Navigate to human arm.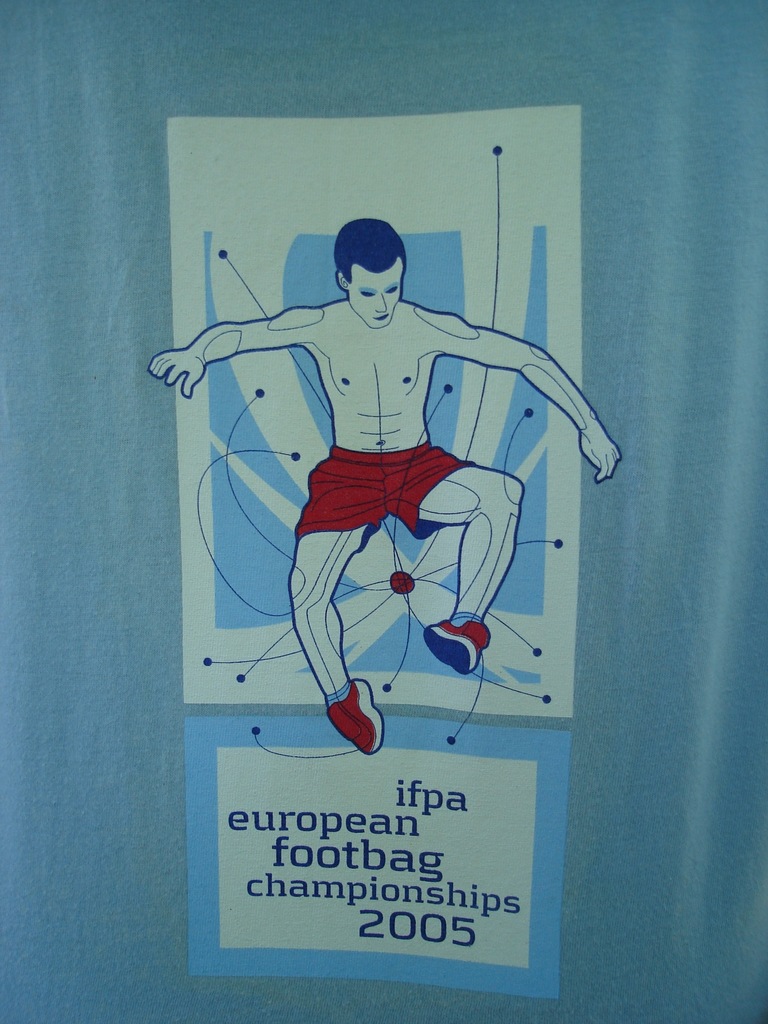
Navigation target: 444/307/614/479.
